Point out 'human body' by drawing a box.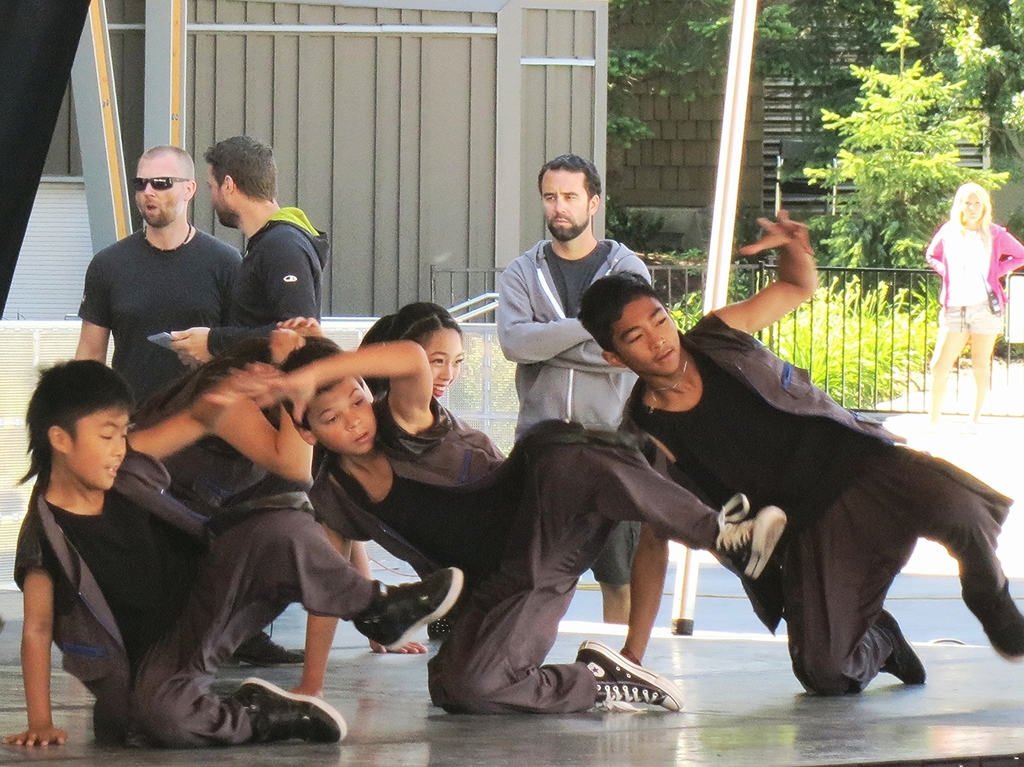
169:206:330:496.
